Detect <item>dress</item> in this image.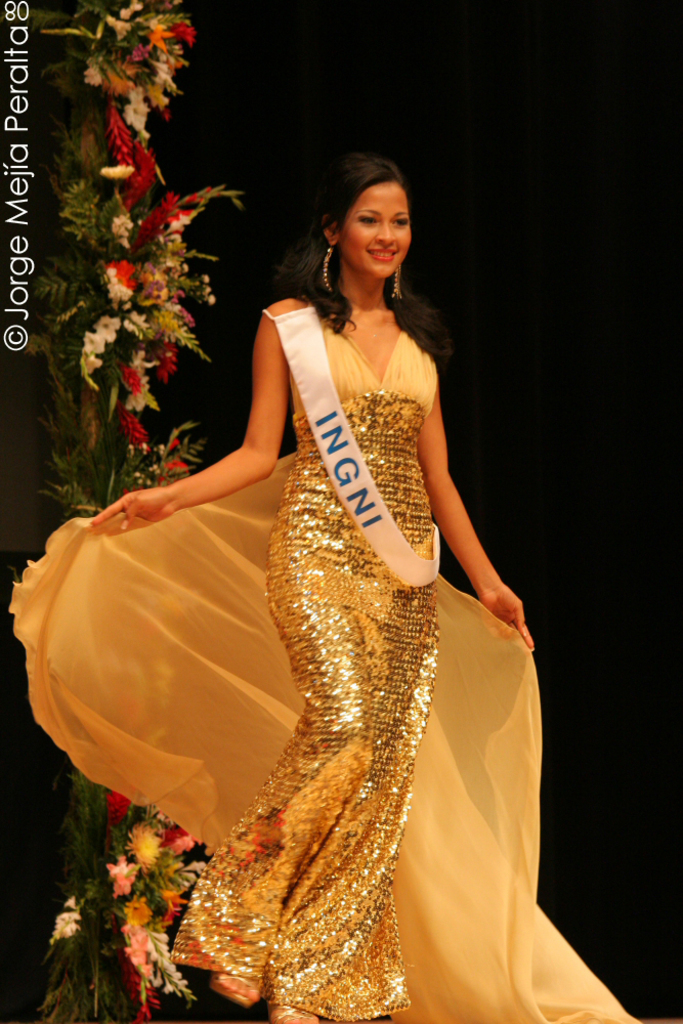
Detection: (x1=170, y1=297, x2=441, y2=1023).
